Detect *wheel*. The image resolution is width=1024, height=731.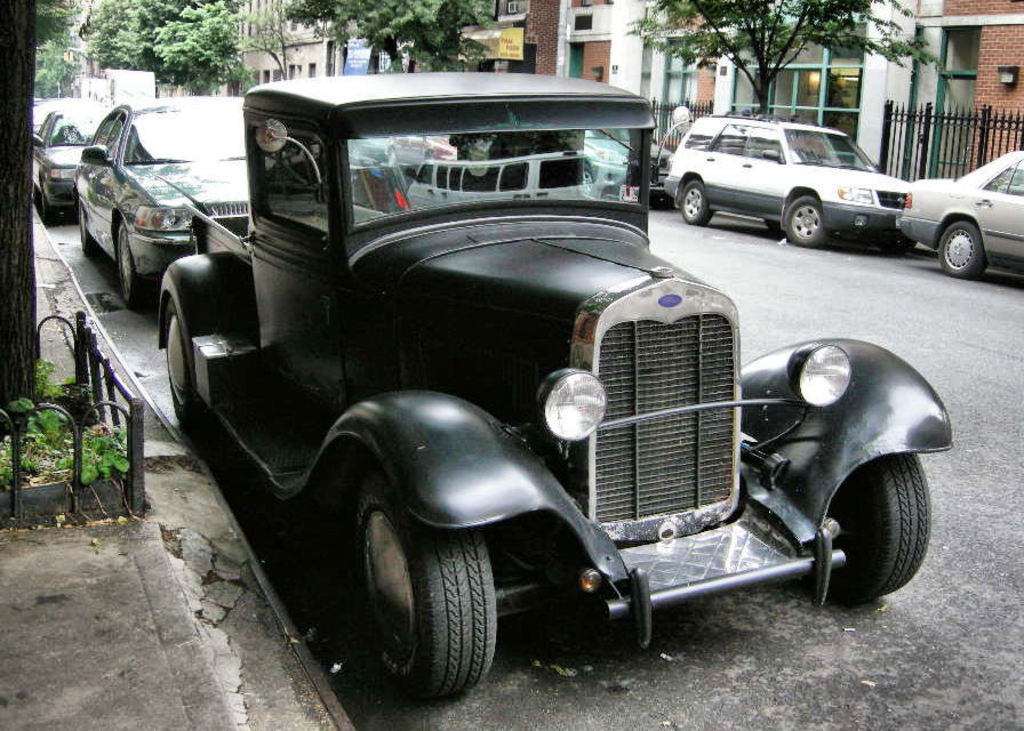
157:290:200:449.
